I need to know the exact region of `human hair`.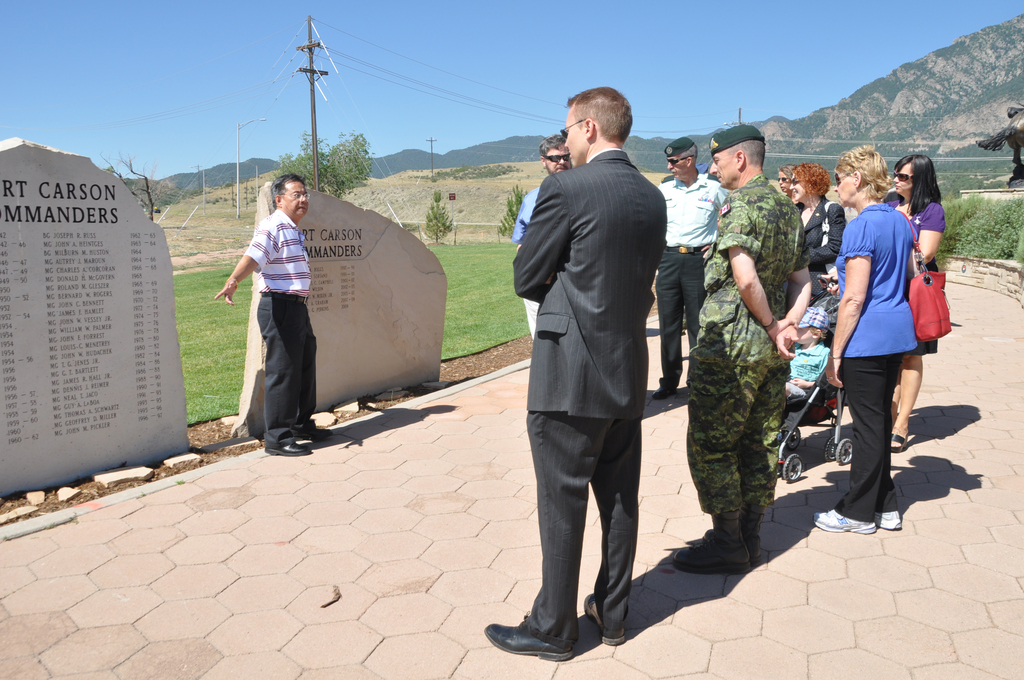
Region: locate(780, 166, 791, 169).
